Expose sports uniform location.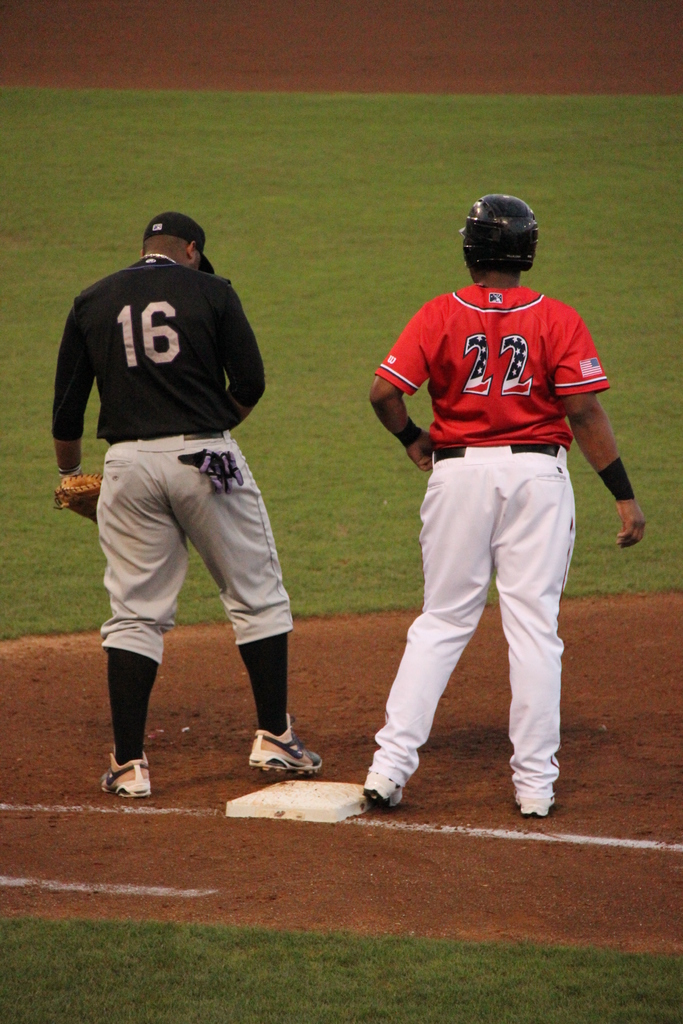
Exposed at [42, 262, 305, 760].
